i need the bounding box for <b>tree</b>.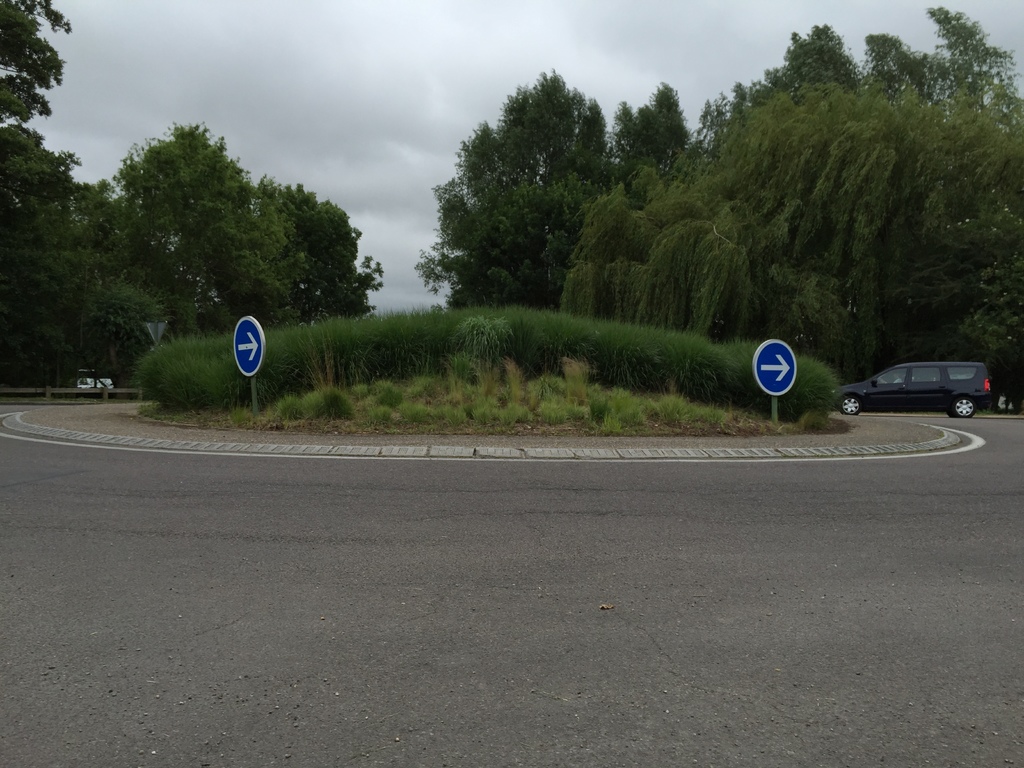
Here it is: rect(428, 74, 620, 312).
